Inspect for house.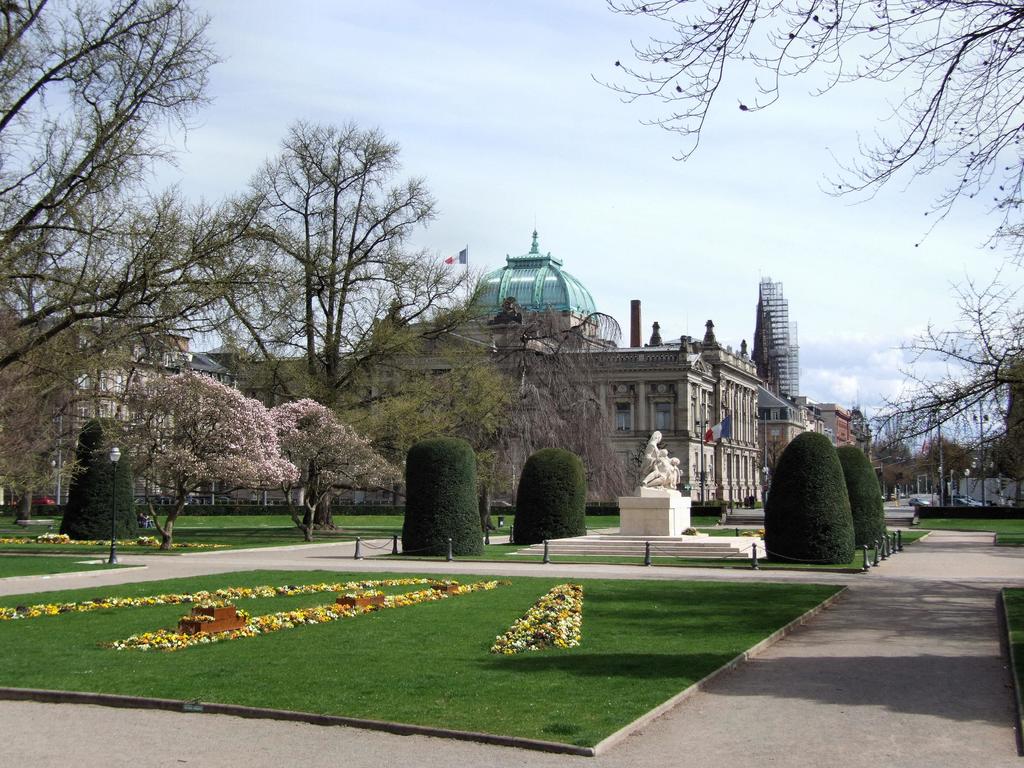
Inspection: {"x1": 0, "y1": 313, "x2": 232, "y2": 502}.
